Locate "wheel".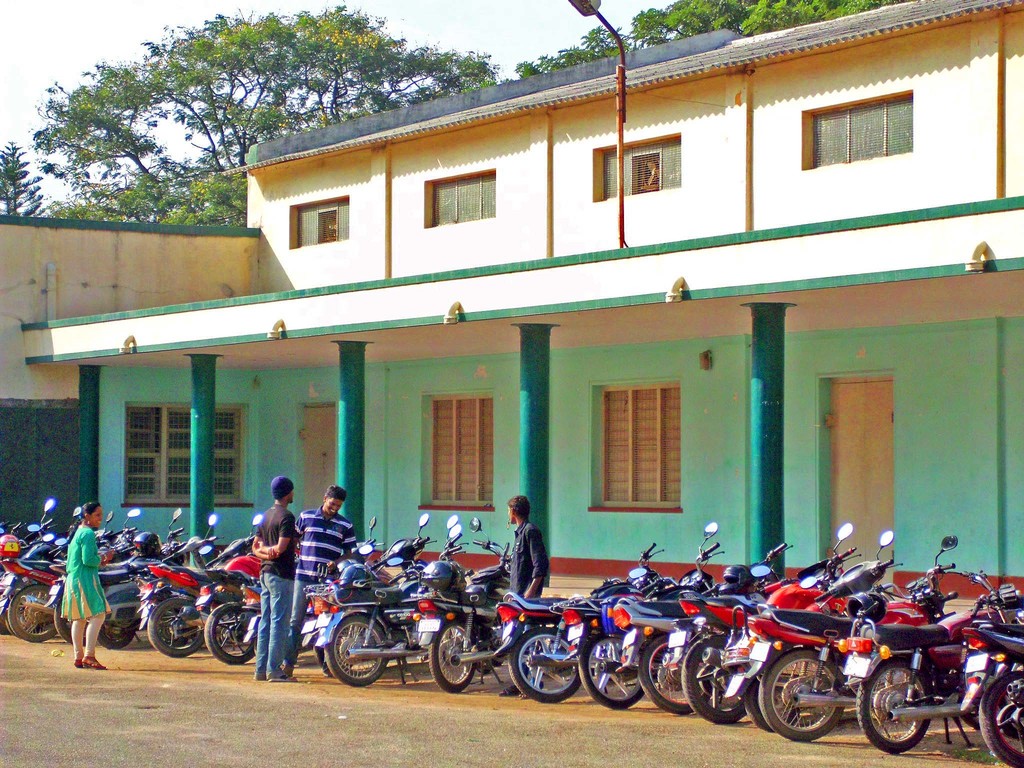
Bounding box: Rect(314, 639, 326, 668).
